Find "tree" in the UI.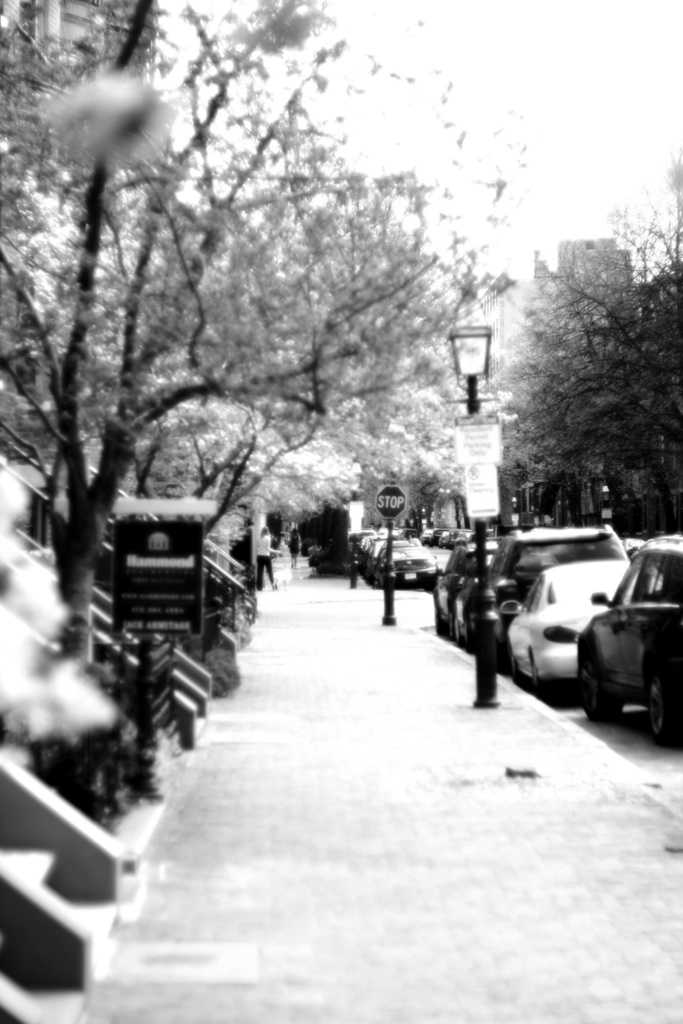
UI element at [507,160,682,530].
